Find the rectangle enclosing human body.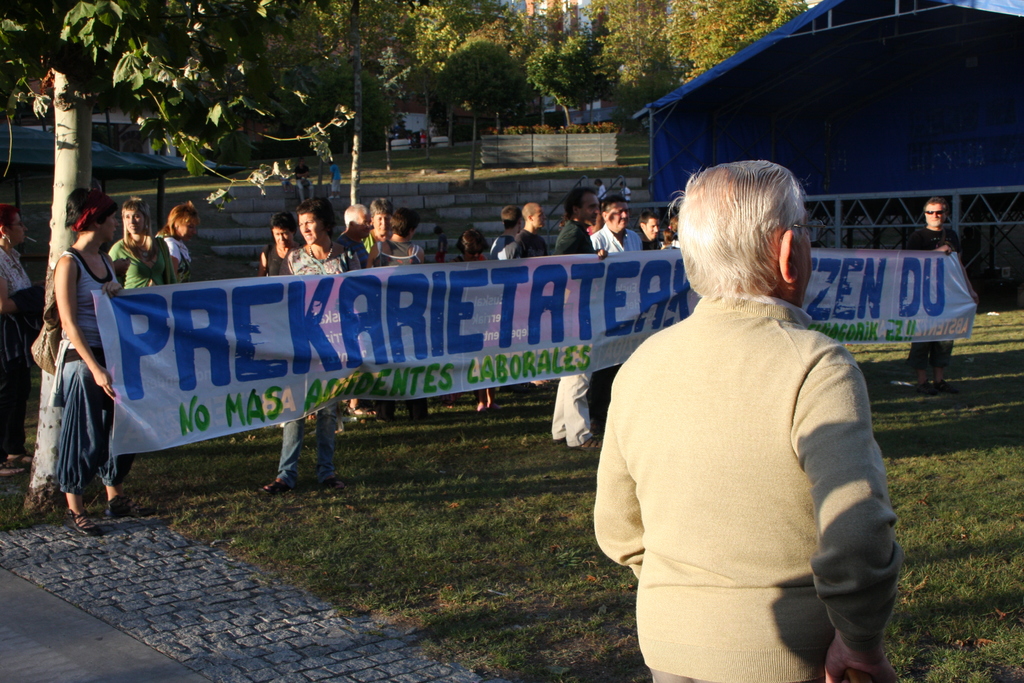
bbox=[488, 231, 512, 262].
